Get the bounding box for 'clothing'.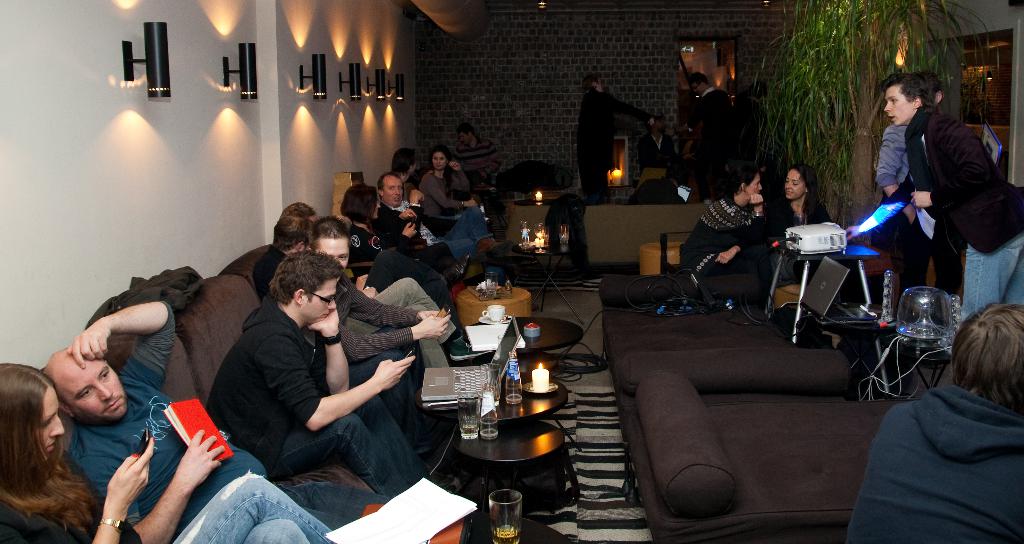
[851, 336, 1018, 534].
